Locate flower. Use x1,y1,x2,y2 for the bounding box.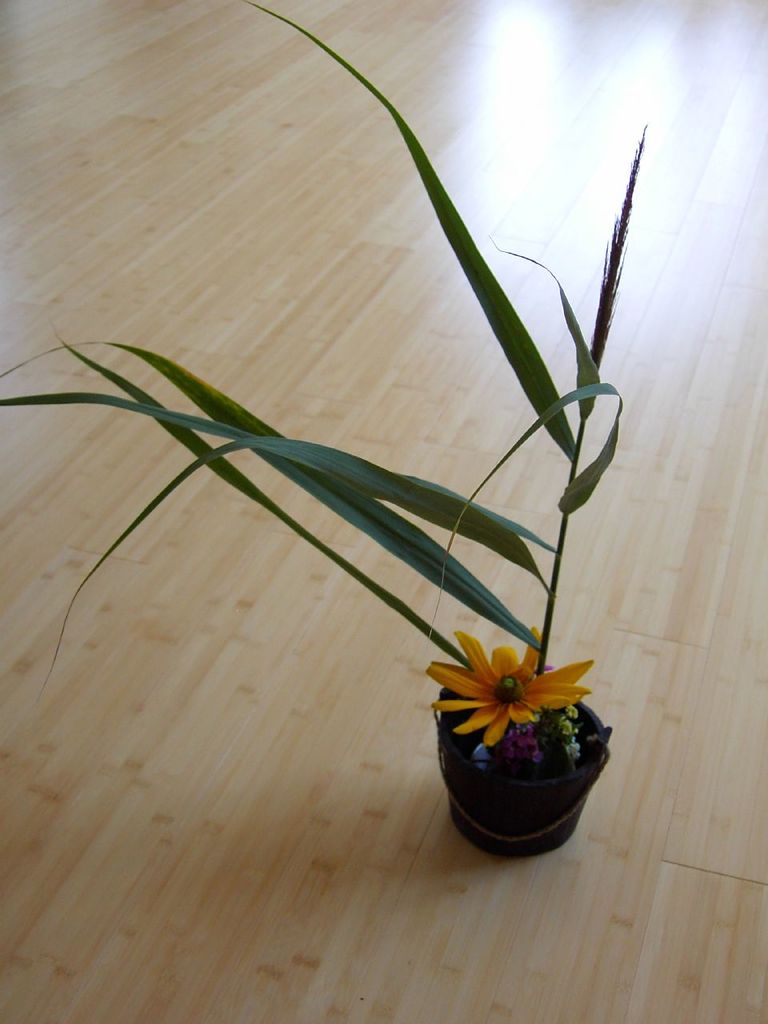
435,642,589,745.
